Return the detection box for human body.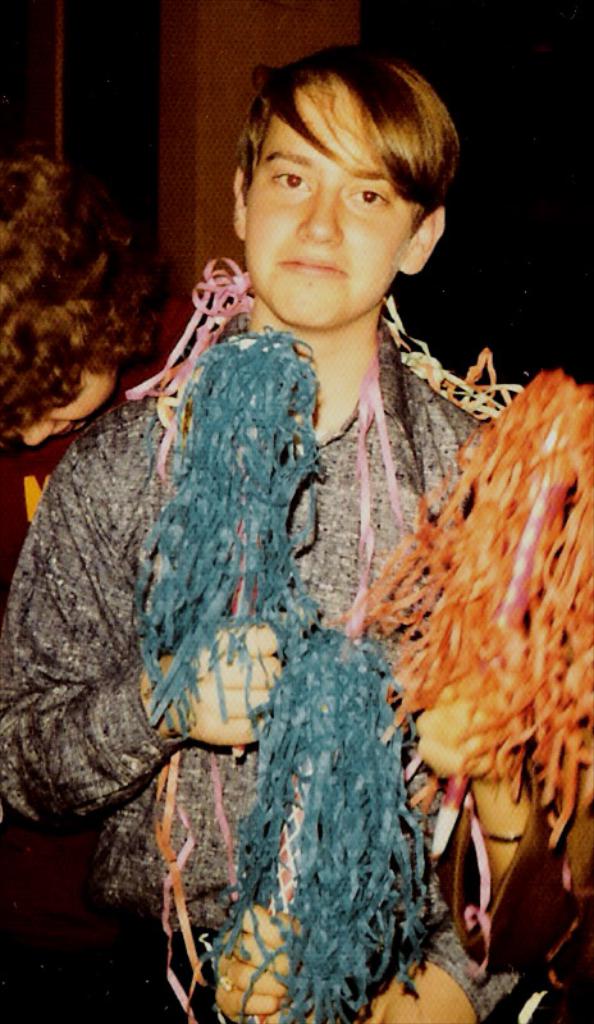
{"x1": 0, "y1": 303, "x2": 202, "y2": 915}.
